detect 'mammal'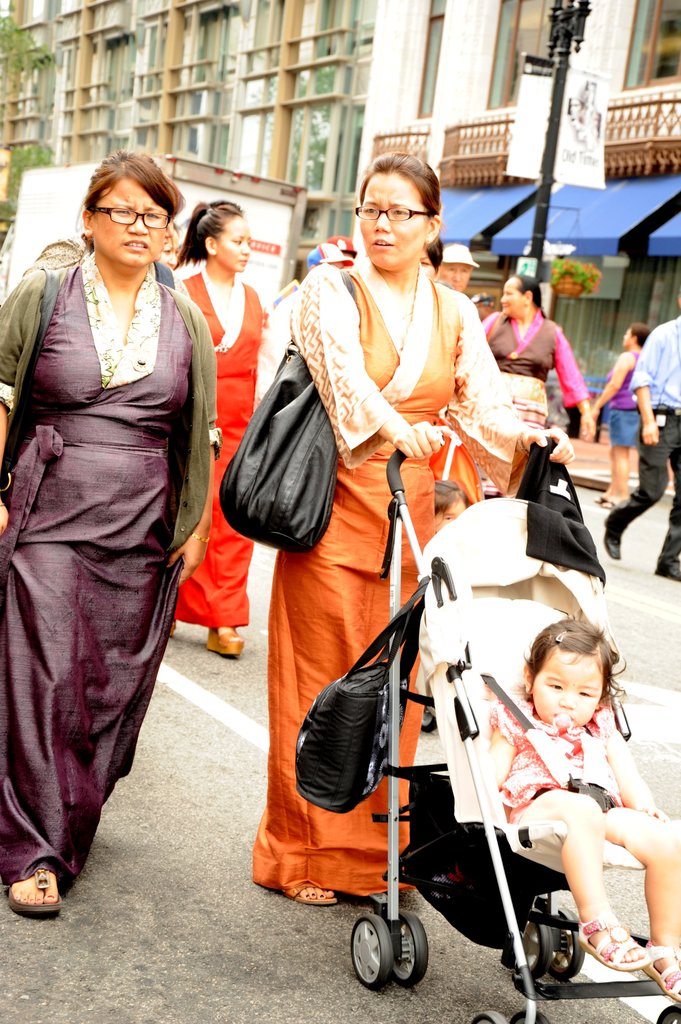
locate(587, 321, 652, 515)
